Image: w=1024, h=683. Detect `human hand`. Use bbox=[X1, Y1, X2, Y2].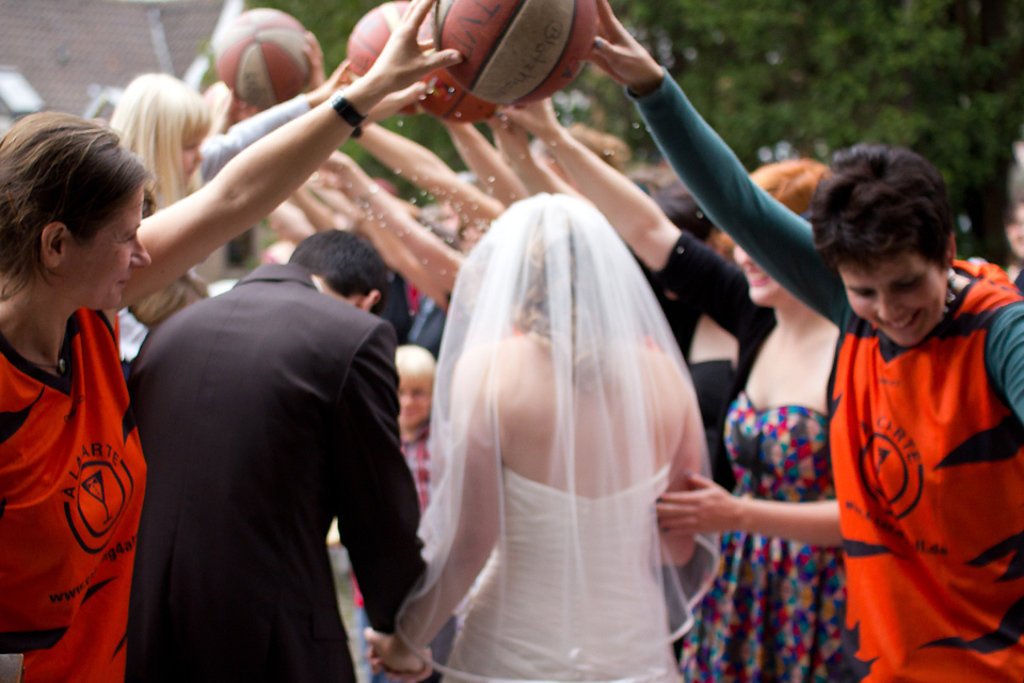
bbox=[665, 476, 746, 556].
